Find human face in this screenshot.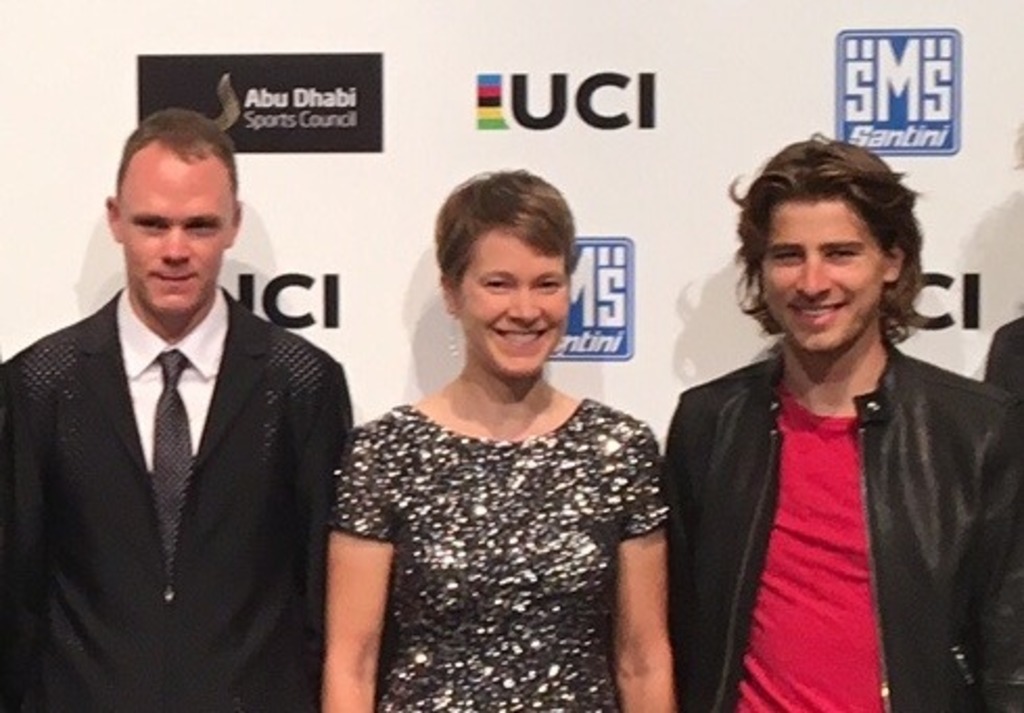
The bounding box for human face is crop(759, 197, 888, 353).
